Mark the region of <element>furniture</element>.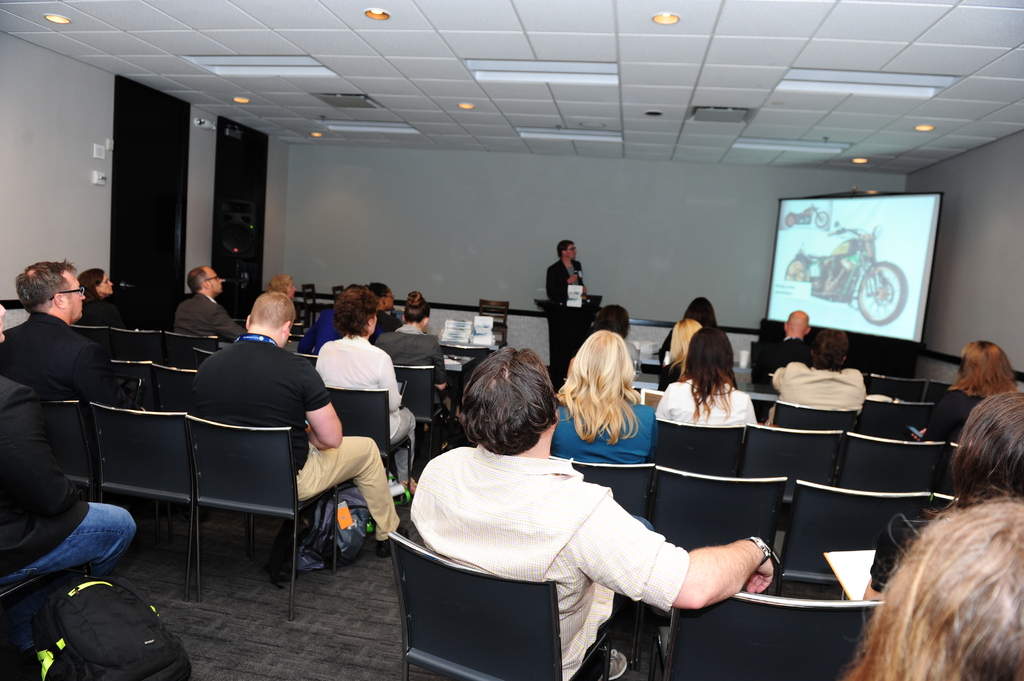
Region: select_region(924, 377, 952, 401).
